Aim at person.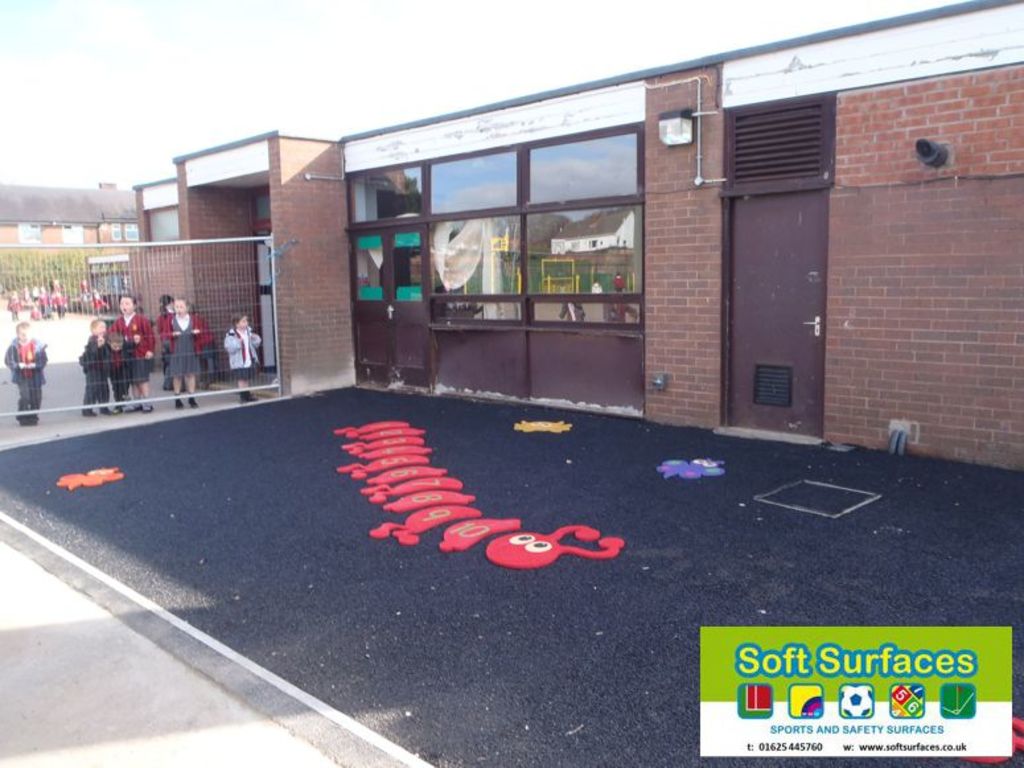
Aimed at x1=9, y1=328, x2=46, y2=426.
